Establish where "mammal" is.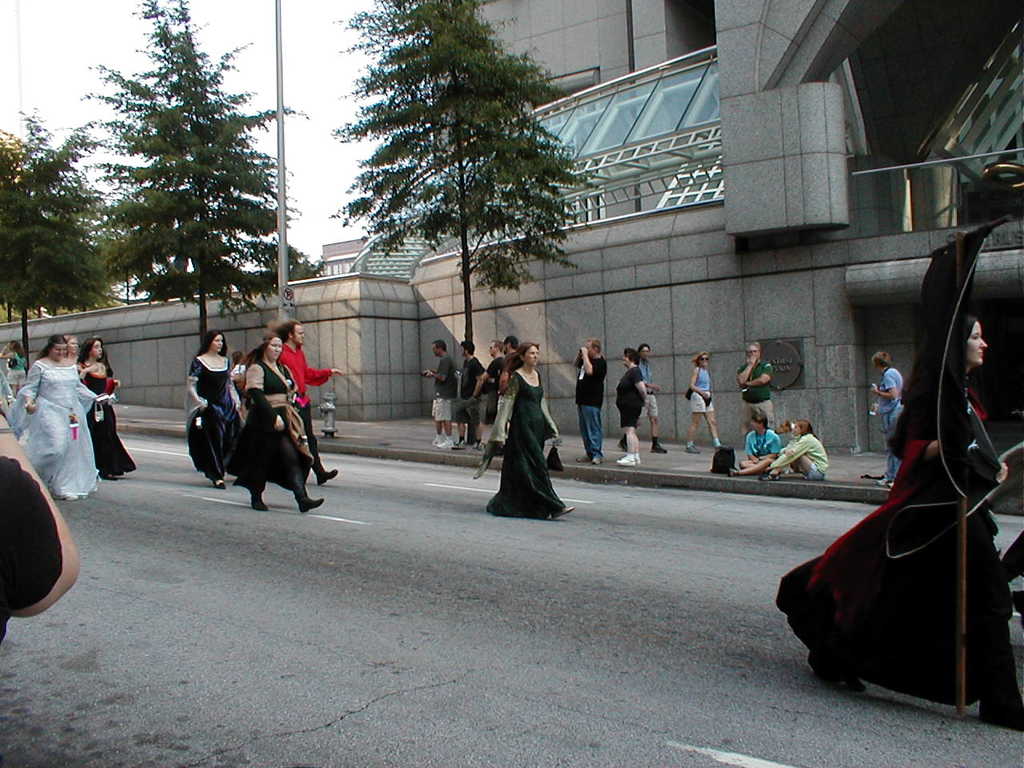
Established at box(453, 339, 486, 451).
